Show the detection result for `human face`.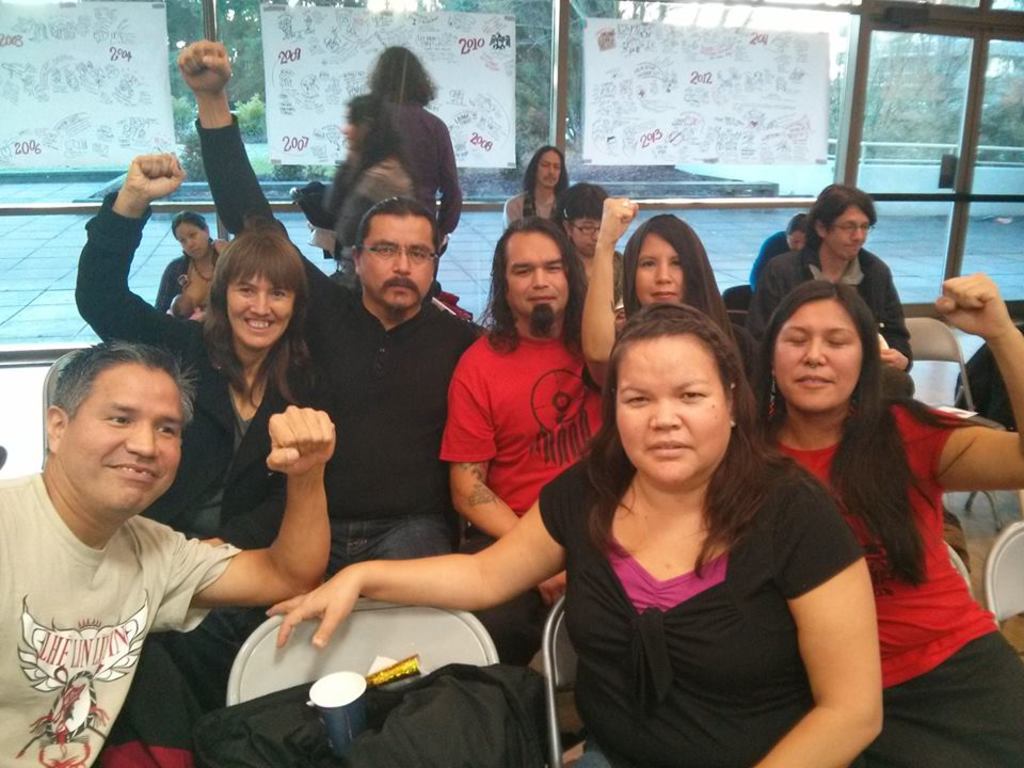
bbox(830, 206, 870, 263).
